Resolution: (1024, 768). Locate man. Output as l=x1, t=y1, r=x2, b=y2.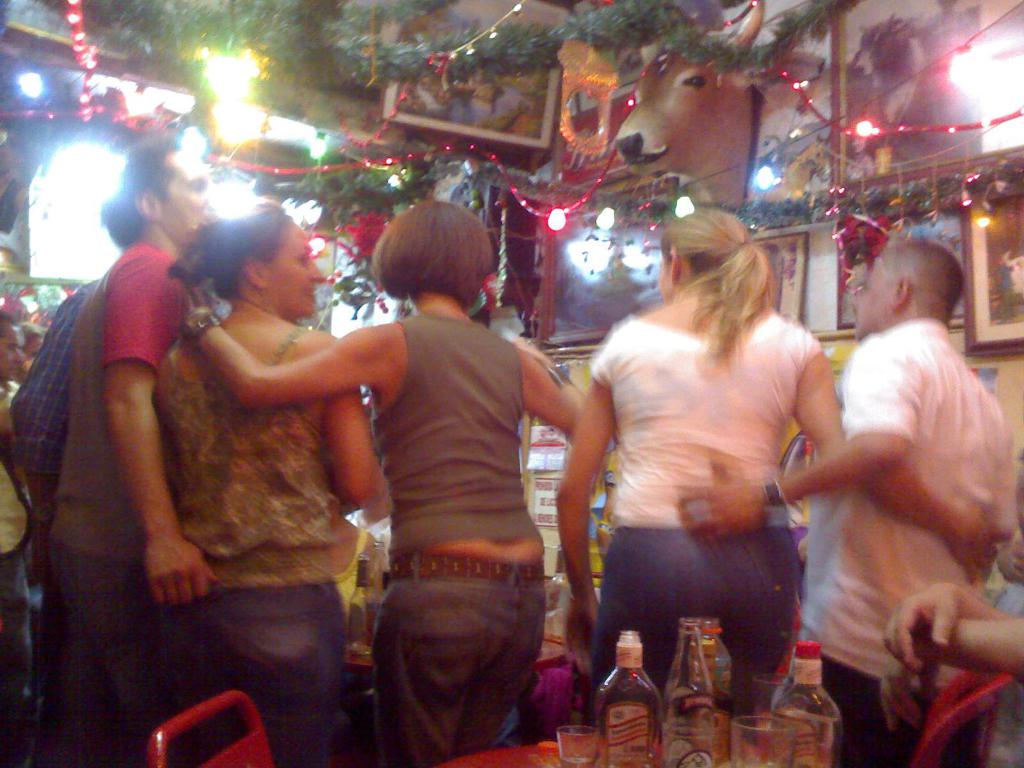
l=49, t=140, r=225, b=764.
